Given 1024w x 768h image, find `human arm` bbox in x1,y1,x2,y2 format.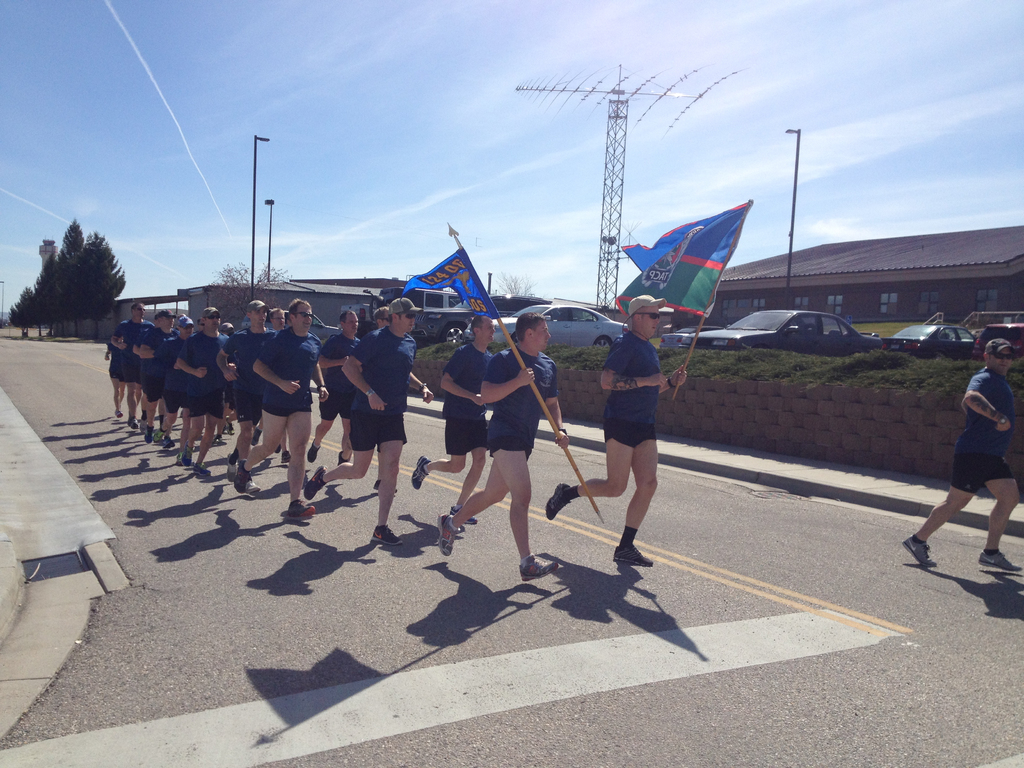
103,349,112,361.
